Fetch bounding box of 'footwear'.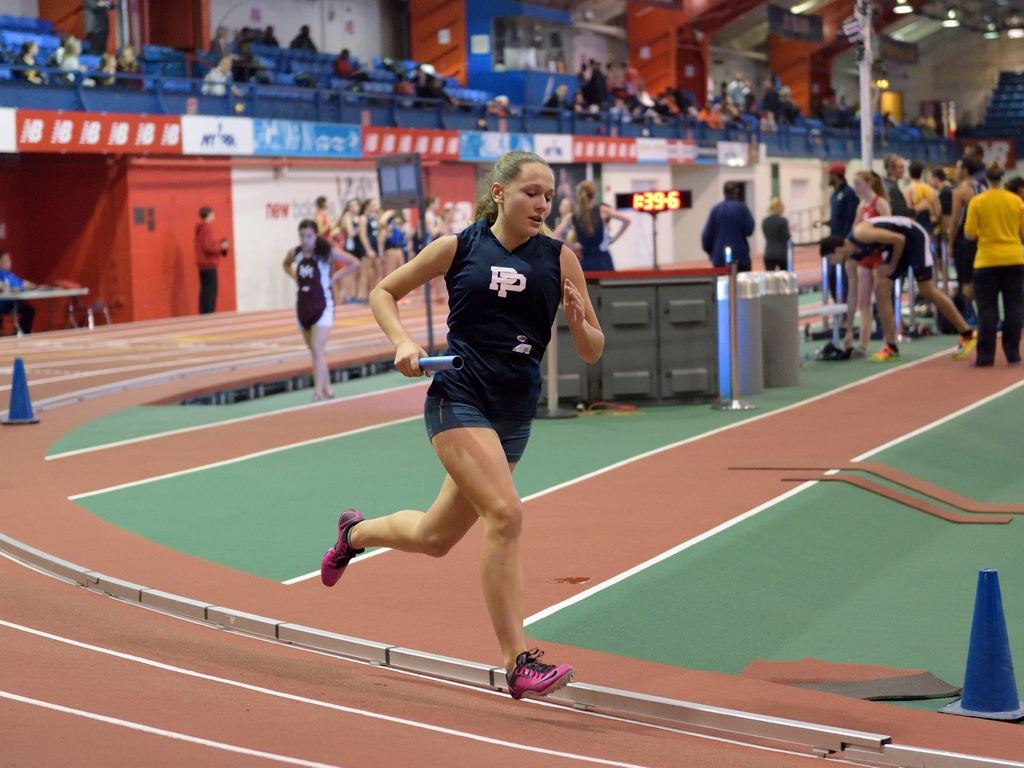
Bbox: l=315, t=387, r=336, b=400.
